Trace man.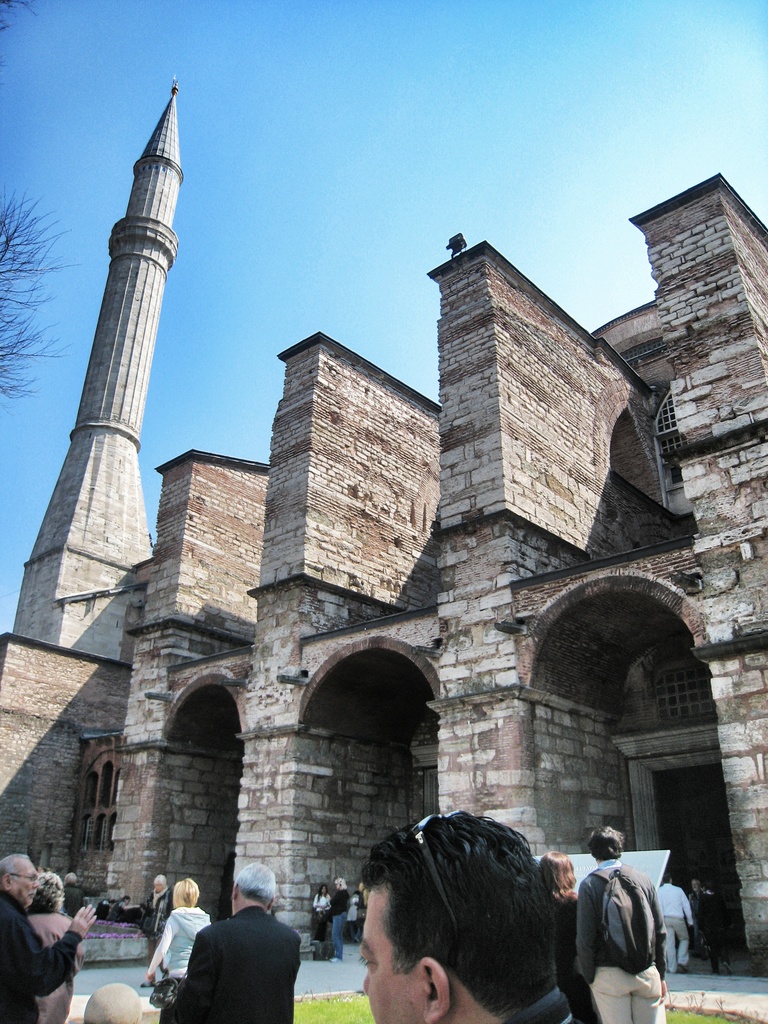
Traced to [63, 875, 84, 968].
